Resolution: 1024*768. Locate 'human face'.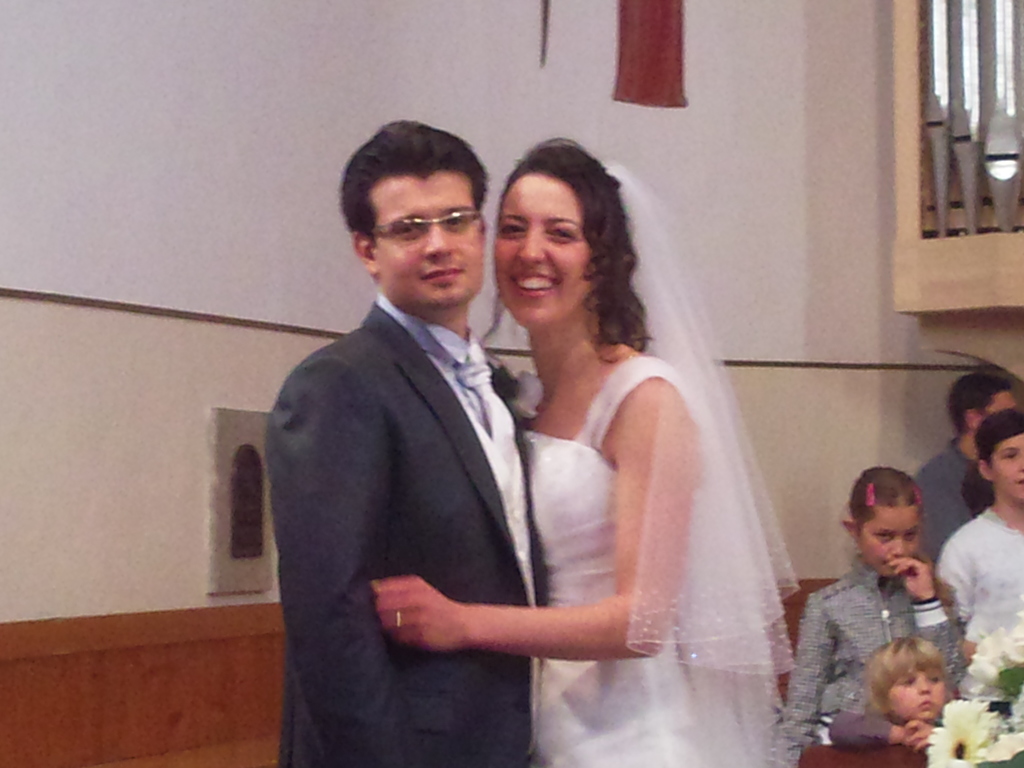
detection(991, 430, 1023, 497).
